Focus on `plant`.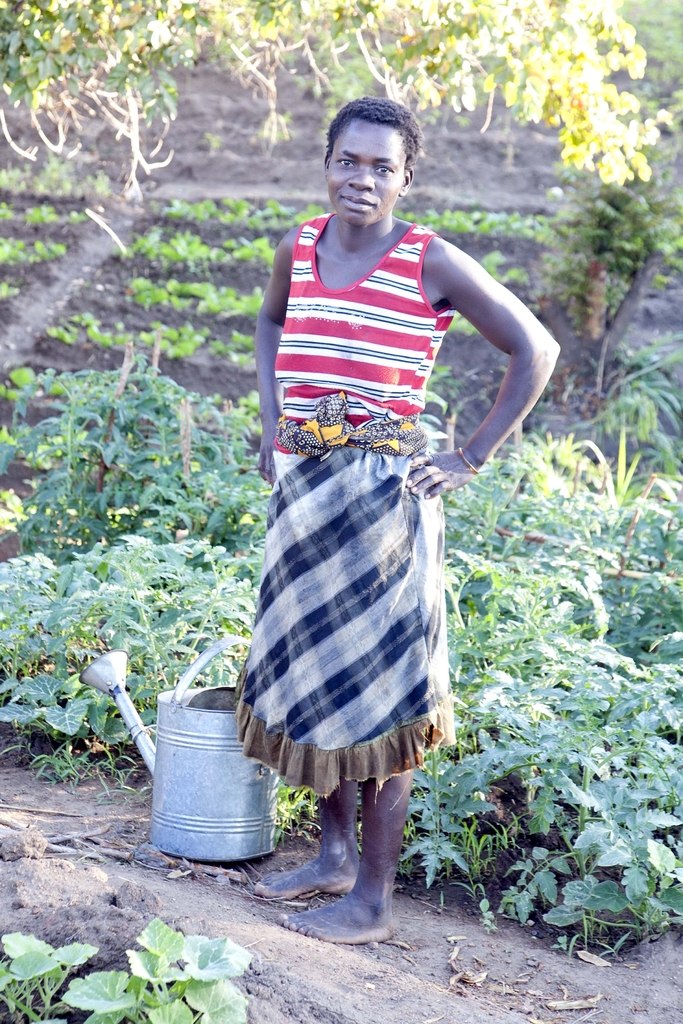
Focused at 24, 202, 61, 224.
